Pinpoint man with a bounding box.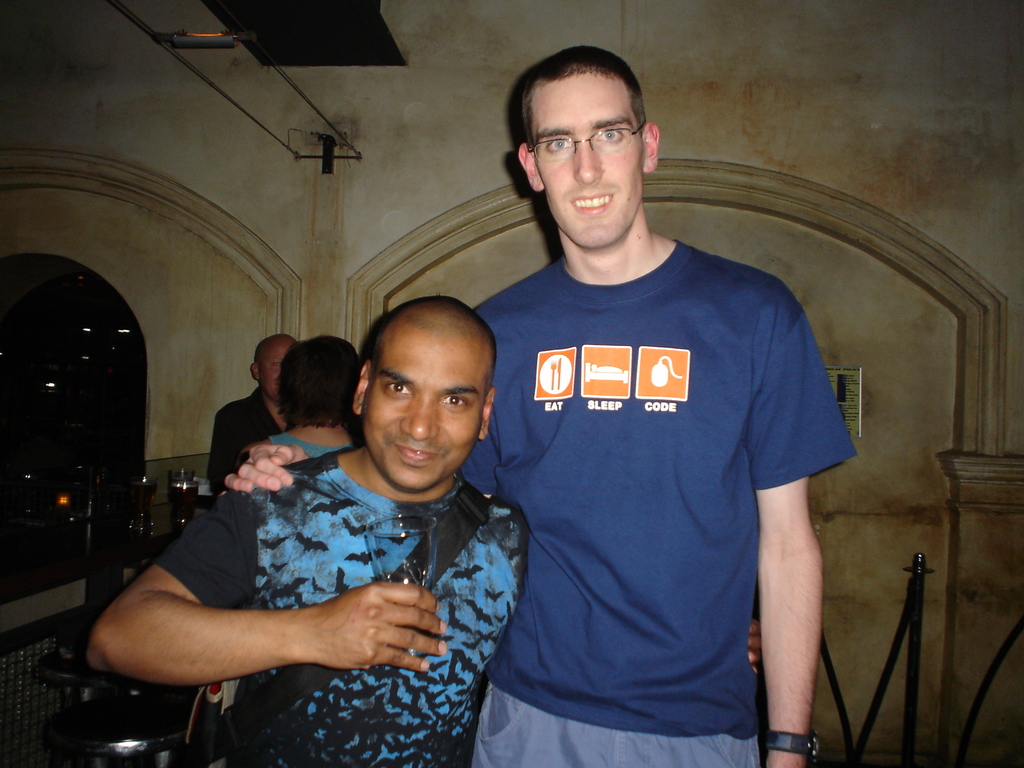
(84,292,533,767).
